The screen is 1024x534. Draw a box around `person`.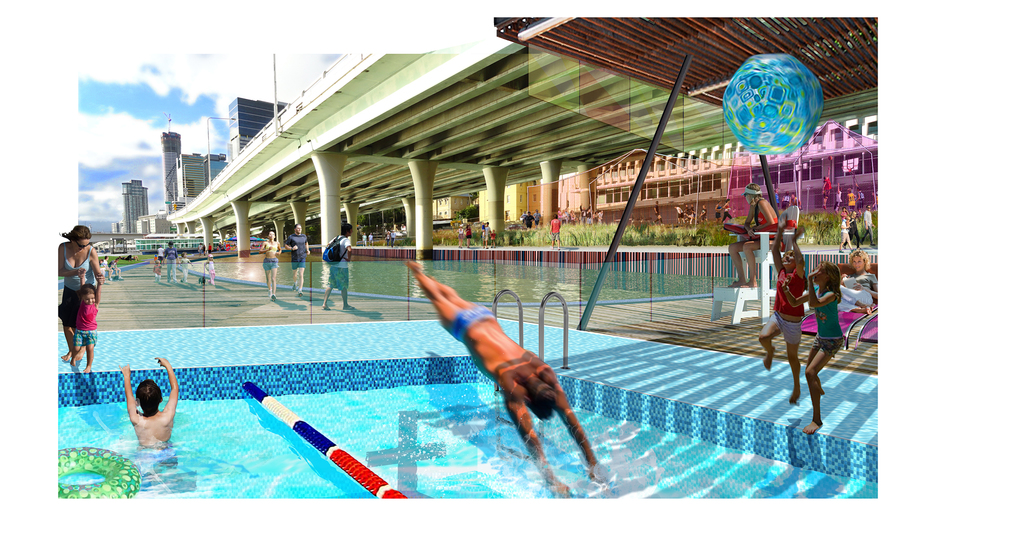
{"x1": 282, "y1": 228, "x2": 311, "y2": 296}.
